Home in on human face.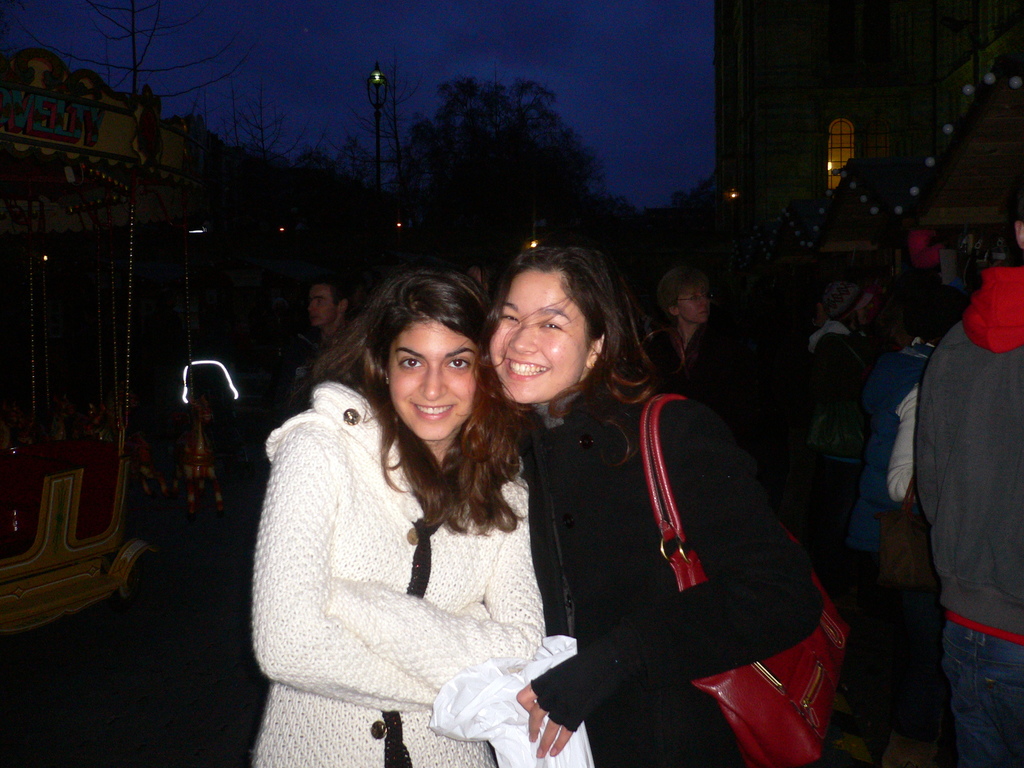
Homed in at (x1=385, y1=316, x2=484, y2=446).
